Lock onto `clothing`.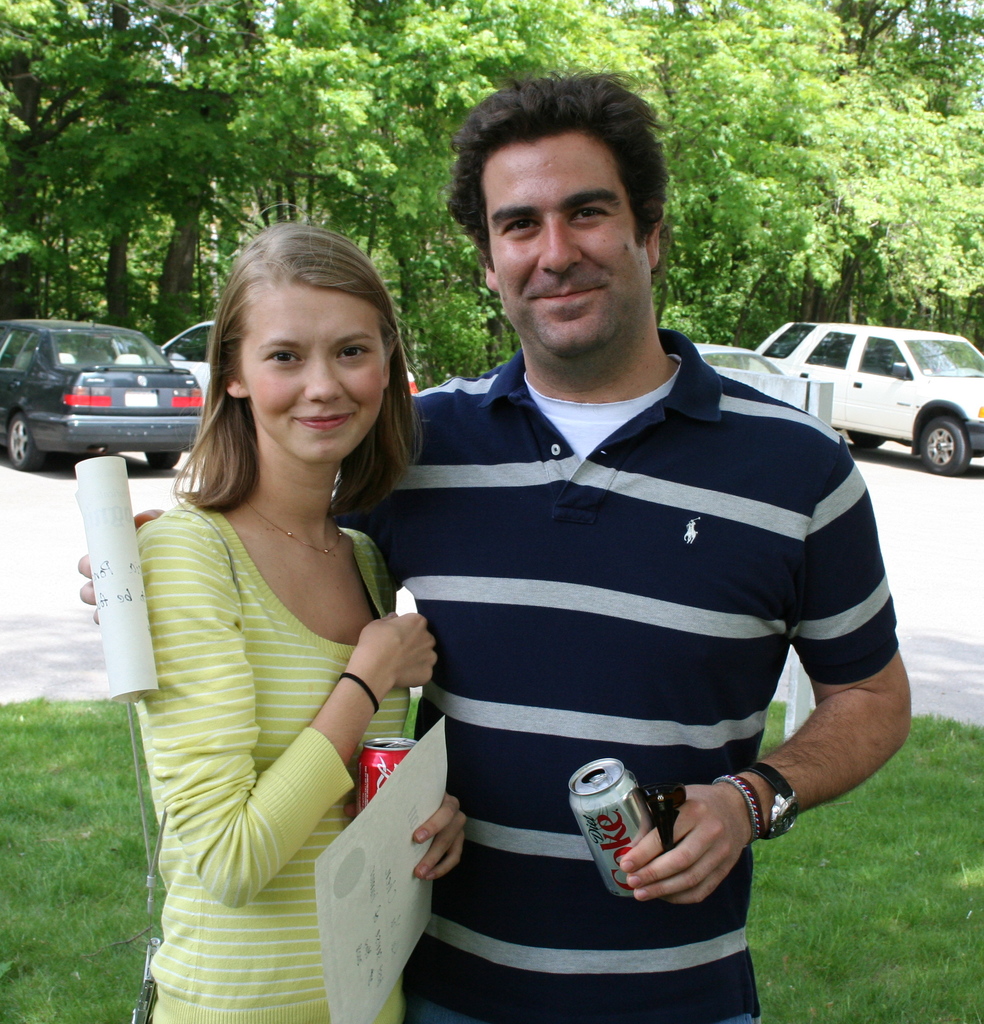
Locked: 131:502:411:1023.
